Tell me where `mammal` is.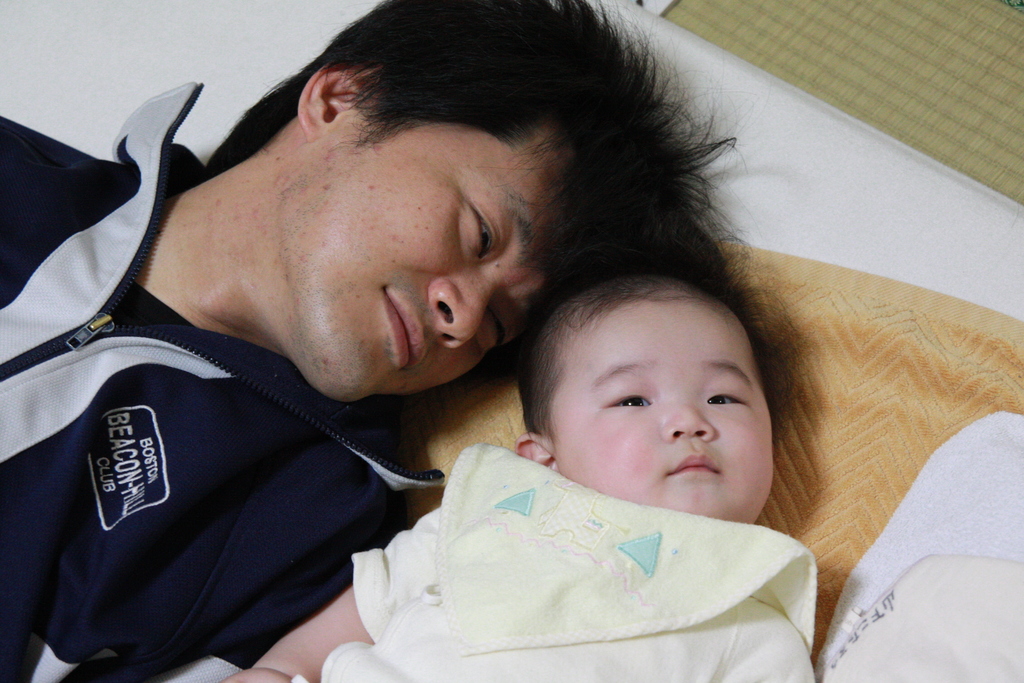
`mammal` is at l=218, t=265, r=820, b=682.
